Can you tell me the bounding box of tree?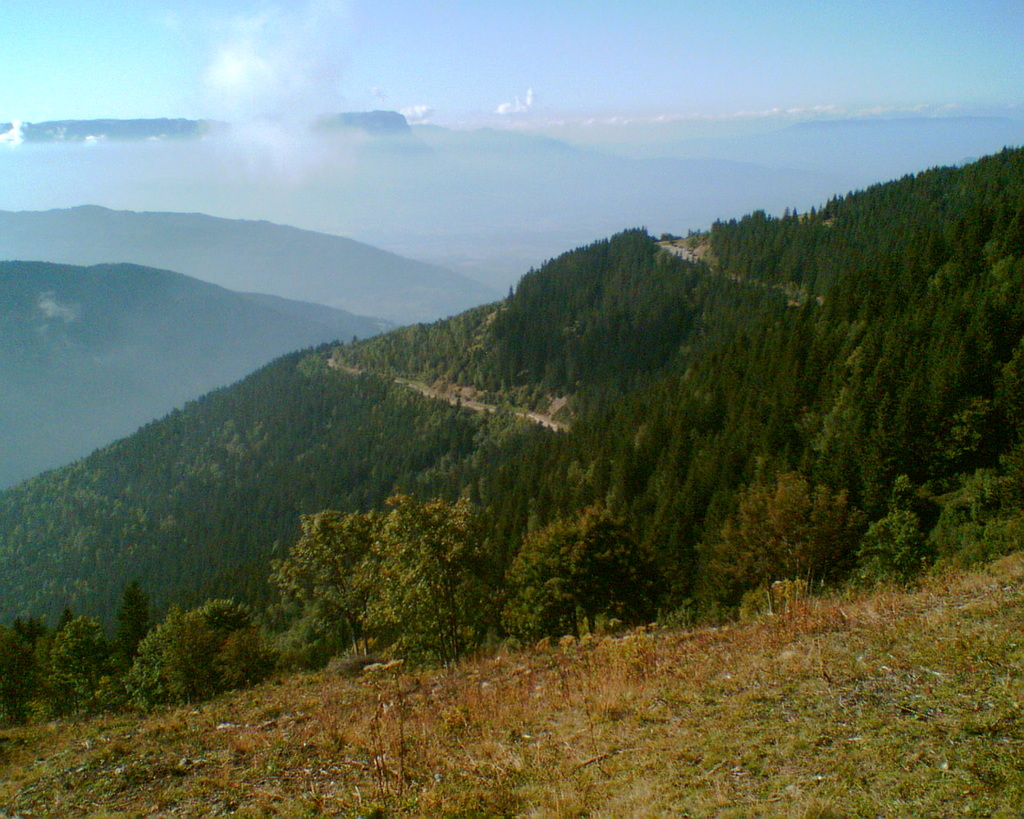
bbox=(959, 468, 1018, 530).
